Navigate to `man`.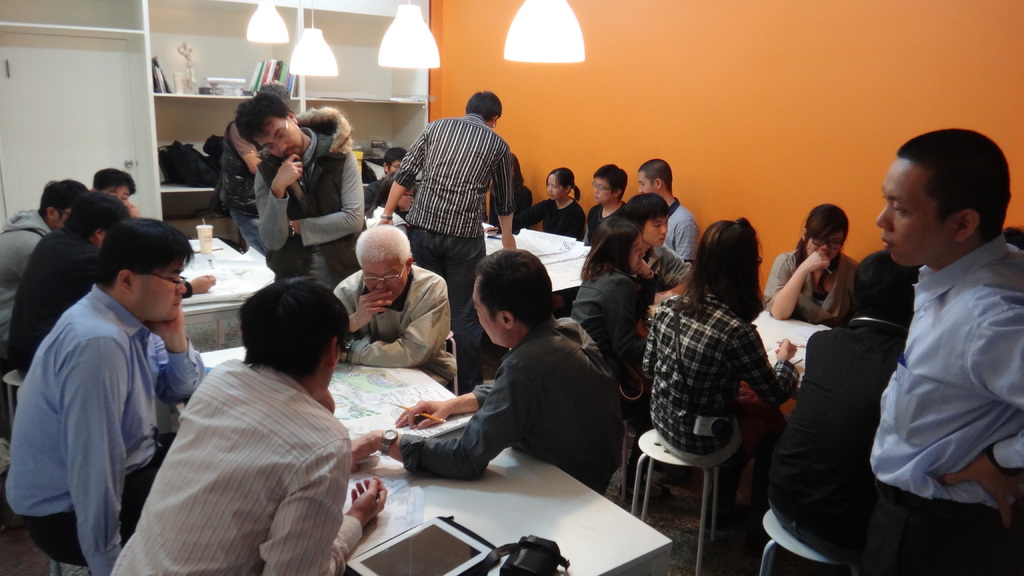
Navigation target: 381 87 520 393.
